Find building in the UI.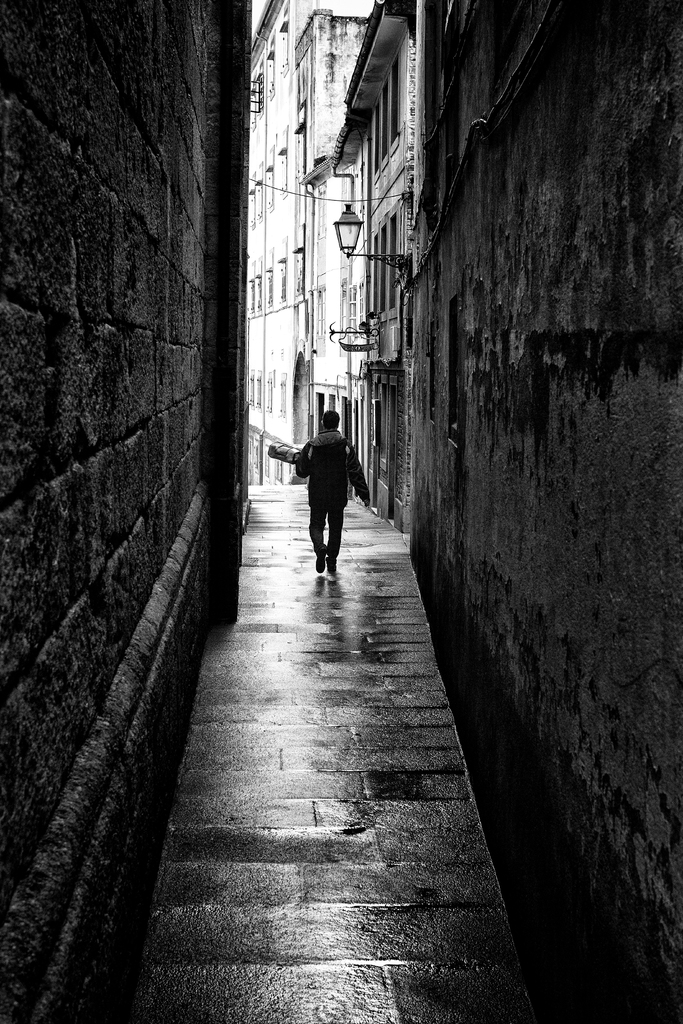
UI element at bbox=(250, 0, 365, 486).
